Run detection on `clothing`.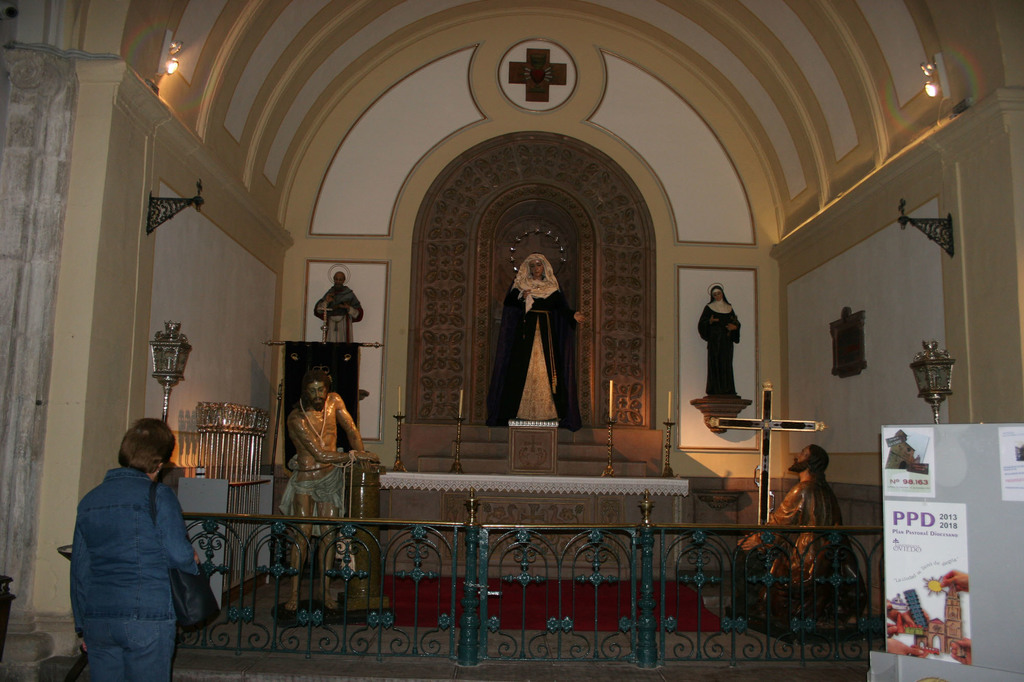
Result: <region>698, 285, 740, 395</region>.
